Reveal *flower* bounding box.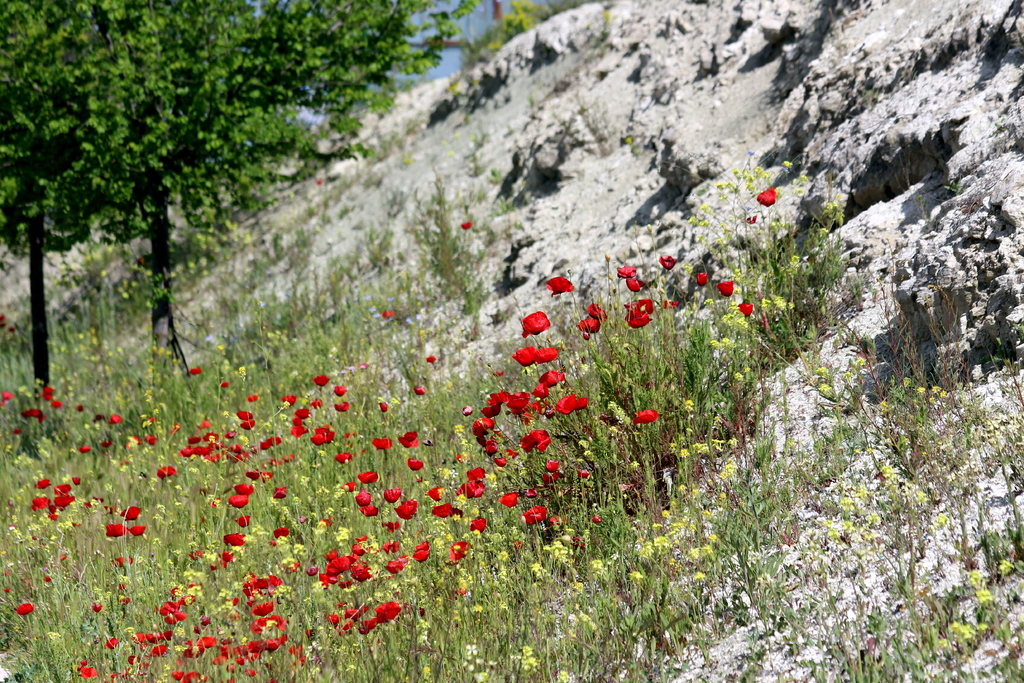
Revealed: BBox(248, 392, 259, 403).
